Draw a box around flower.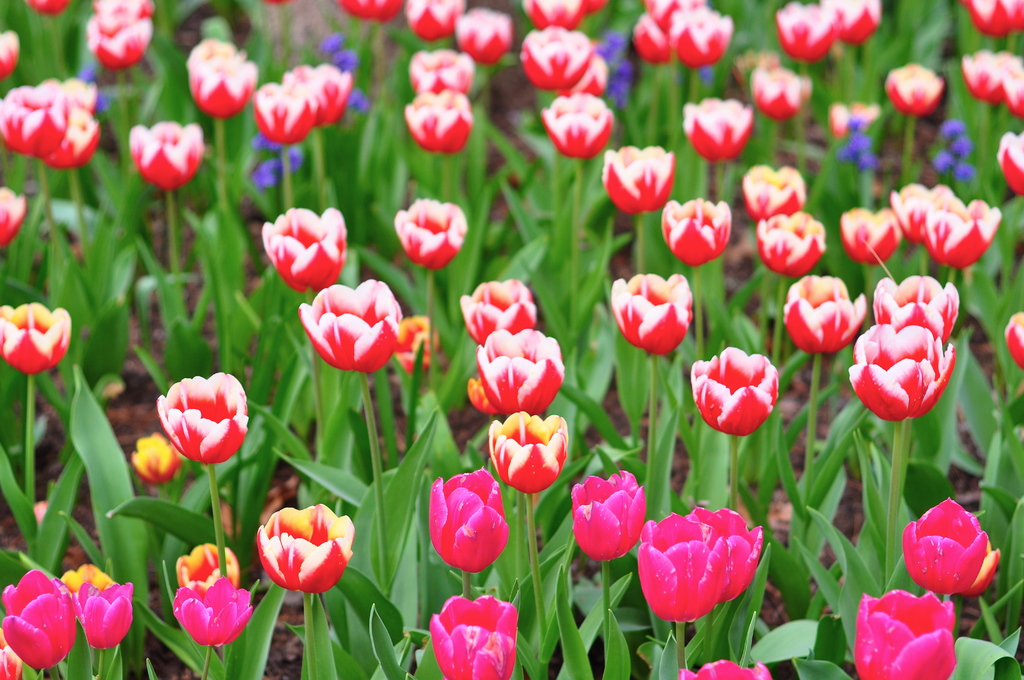
box(838, 204, 902, 271).
